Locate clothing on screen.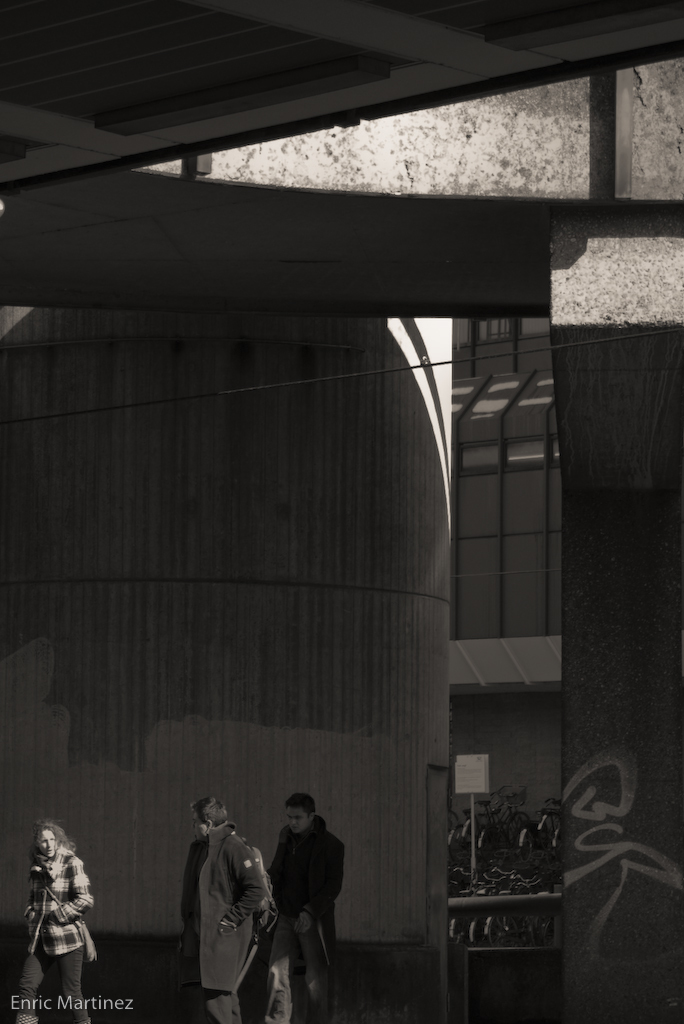
On screen at {"left": 24, "top": 838, "right": 89, "bottom": 1010}.
